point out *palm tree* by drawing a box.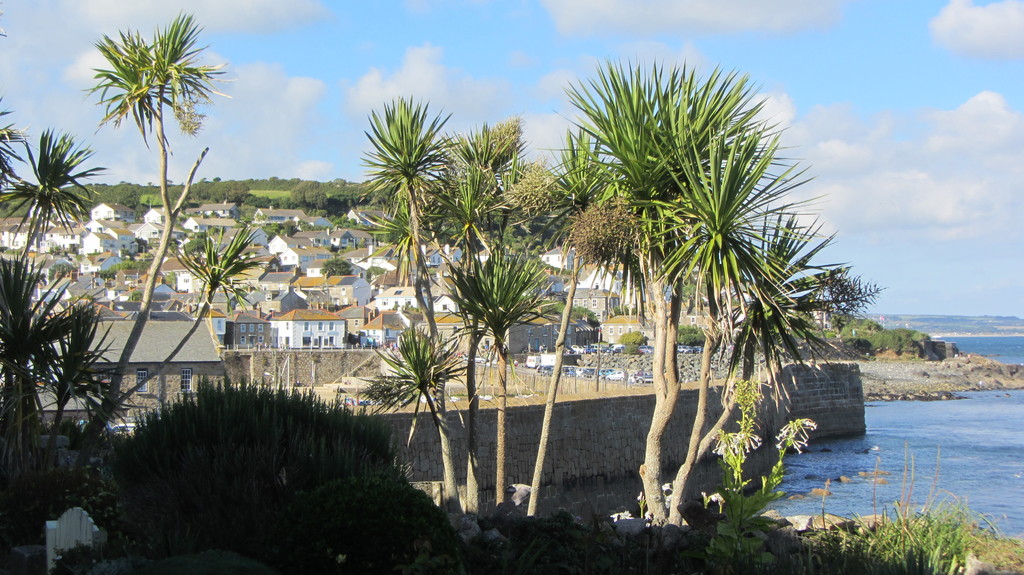
left=381, top=326, right=481, bottom=466.
